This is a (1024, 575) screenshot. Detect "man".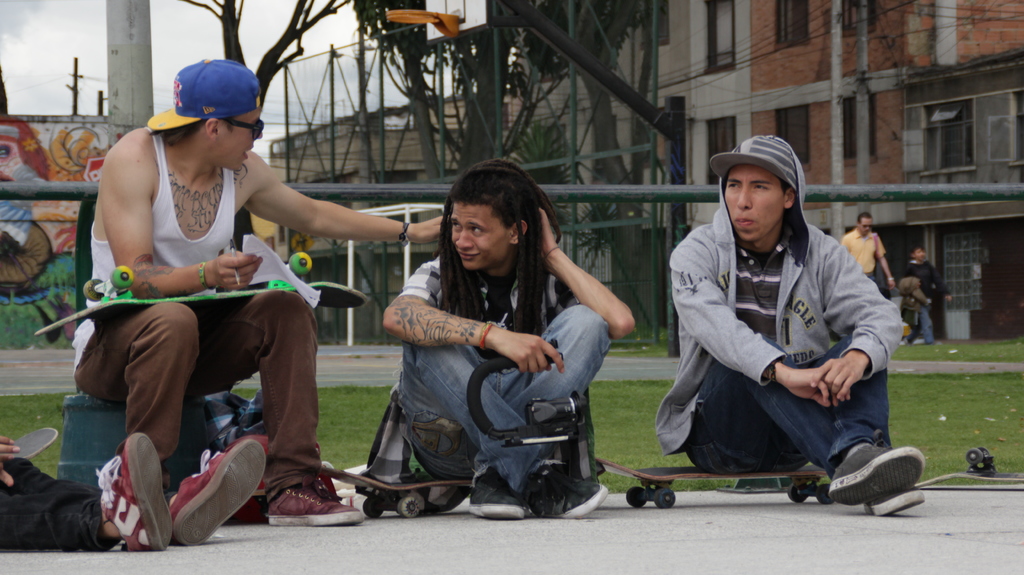
[x1=905, y1=249, x2=956, y2=343].
